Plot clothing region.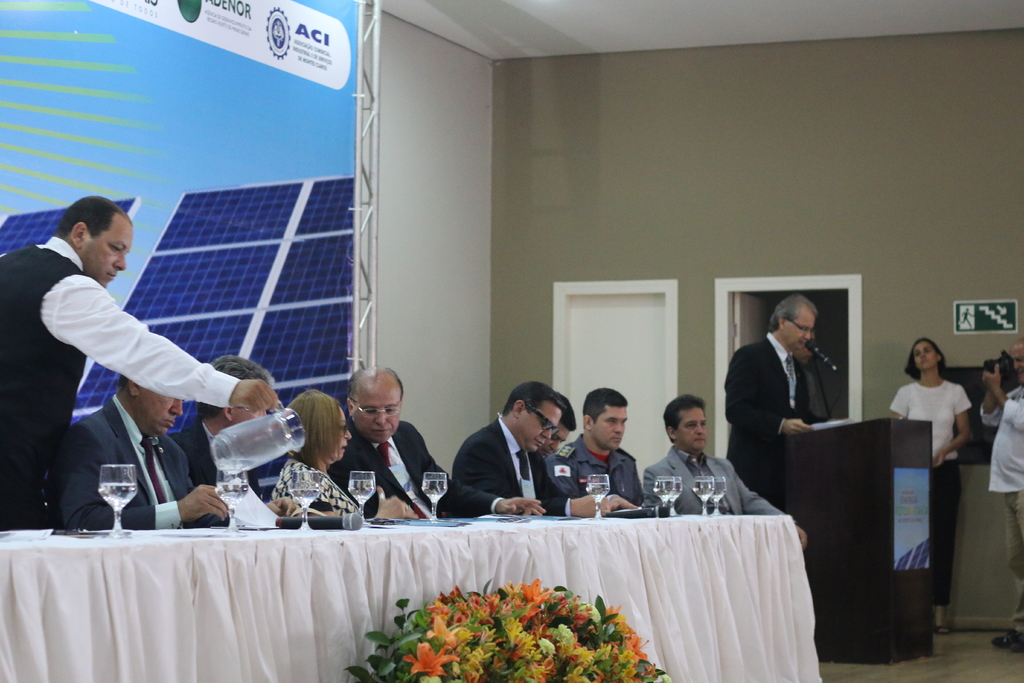
Plotted at {"x1": 981, "y1": 383, "x2": 1023, "y2": 631}.
